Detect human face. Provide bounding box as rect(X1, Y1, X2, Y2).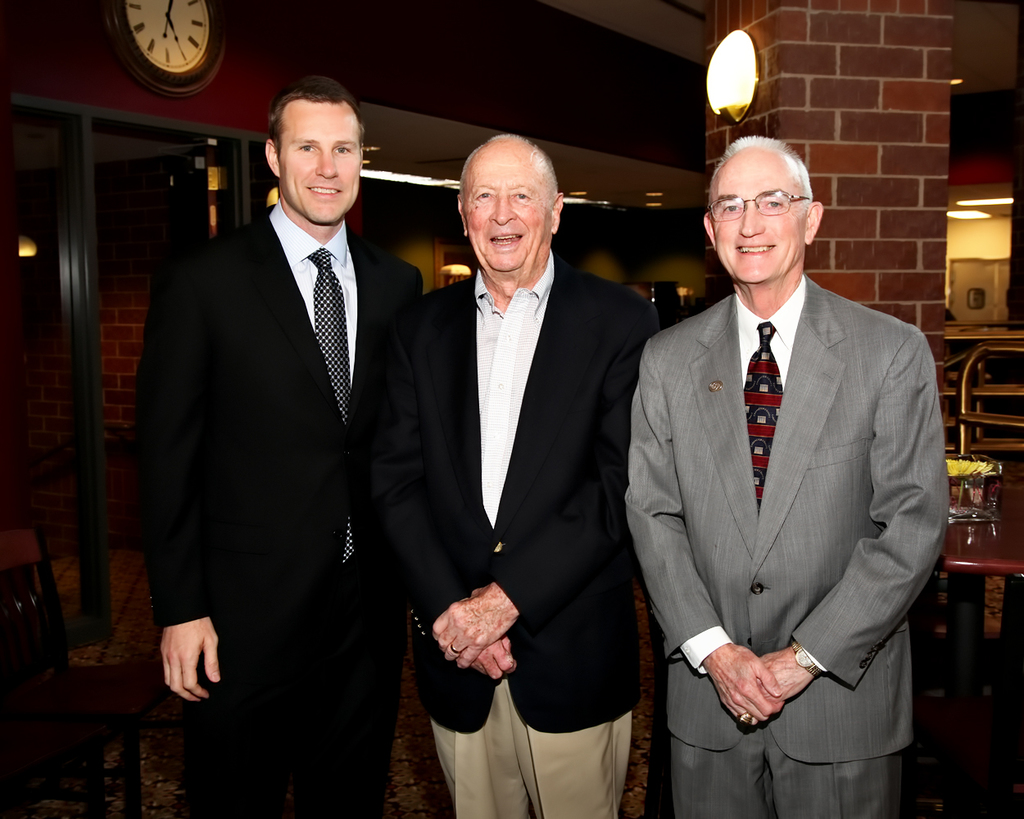
rect(276, 106, 360, 222).
